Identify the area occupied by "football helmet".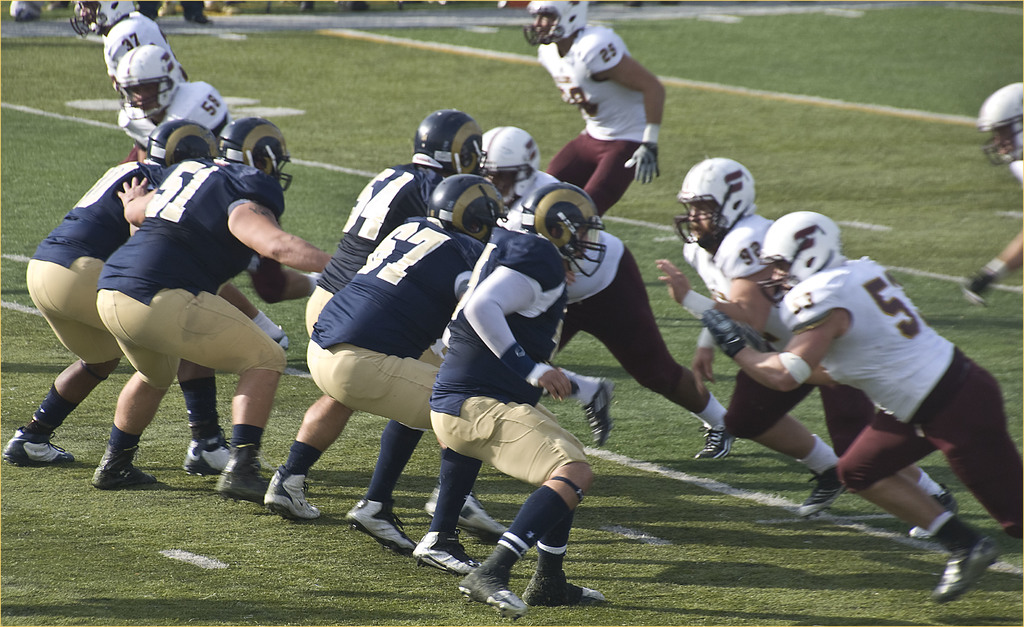
Area: (63,0,145,42).
